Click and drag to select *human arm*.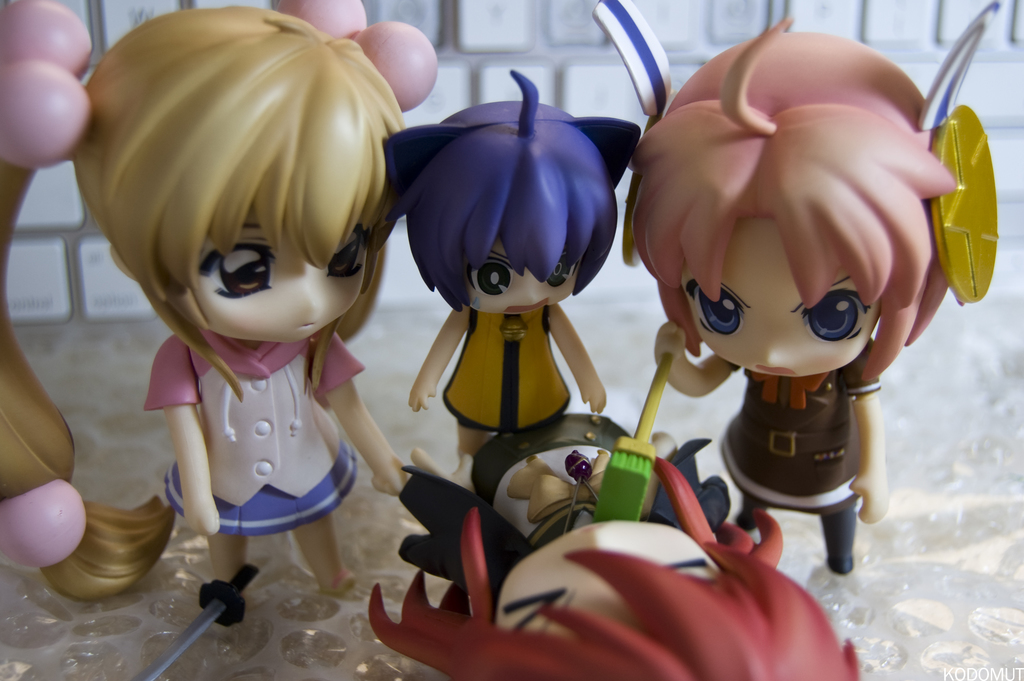
Selection: 849:334:888:524.
